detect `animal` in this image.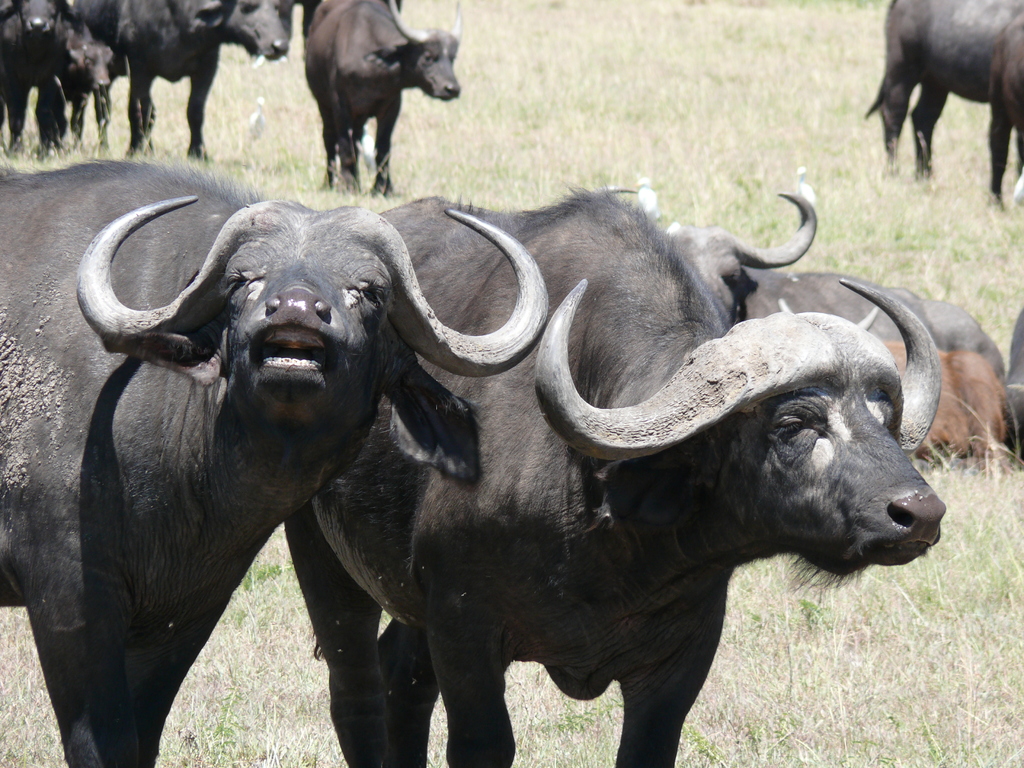
Detection: 996, 7, 1023, 212.
